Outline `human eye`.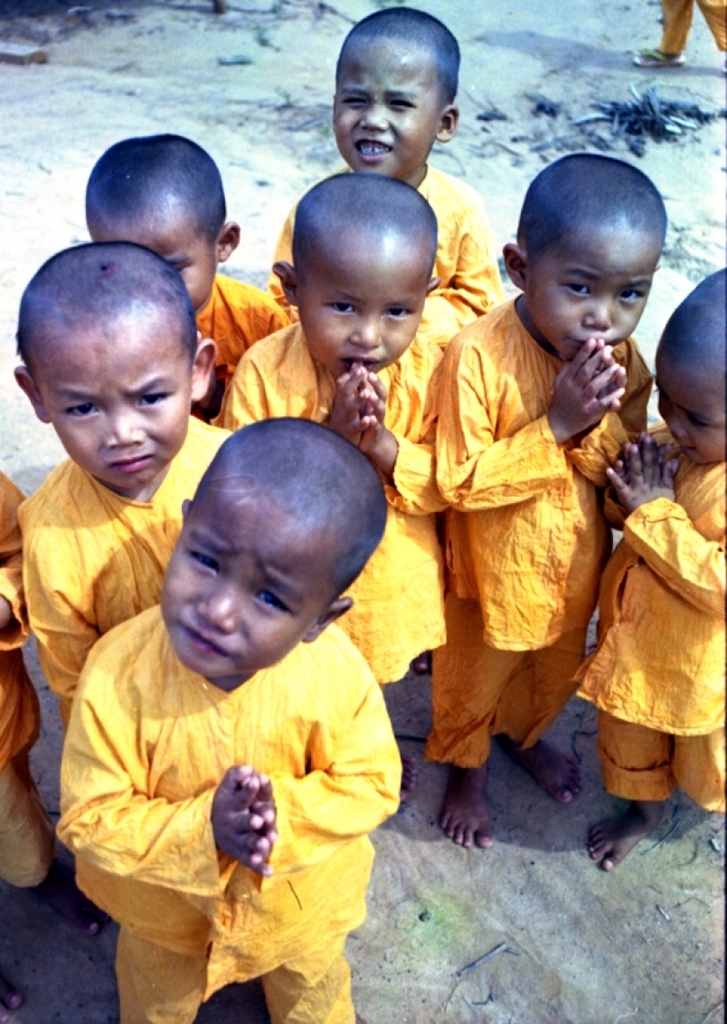
Outline: (338,91,370,109).
